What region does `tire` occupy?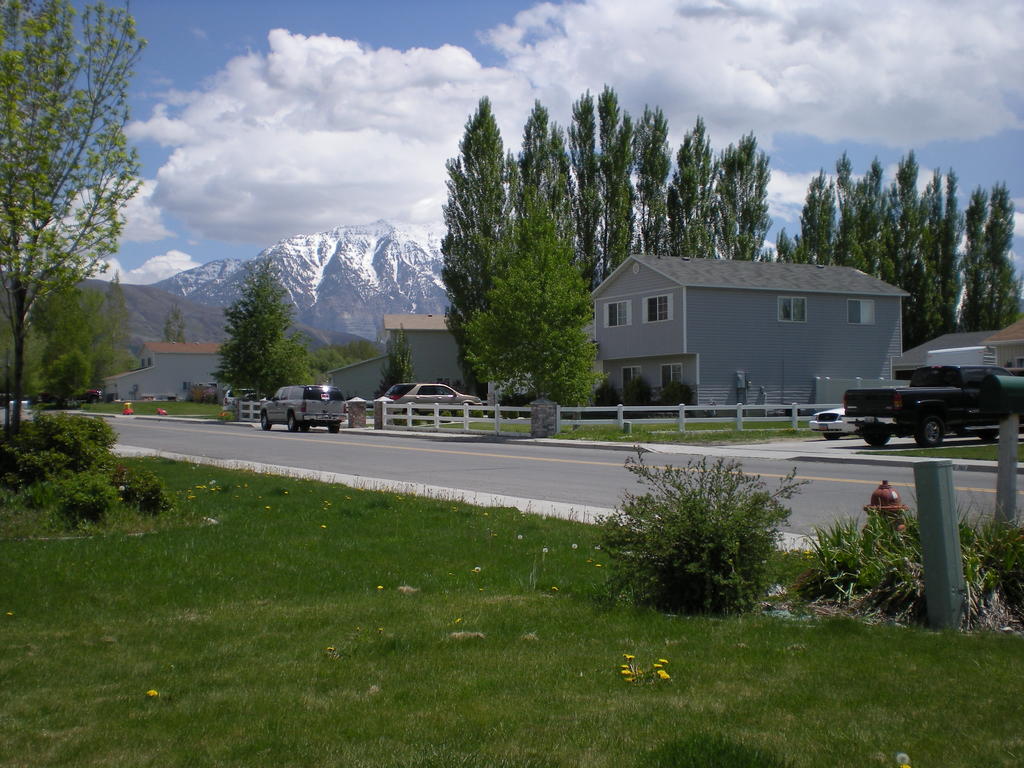
[859,426,891,446].
